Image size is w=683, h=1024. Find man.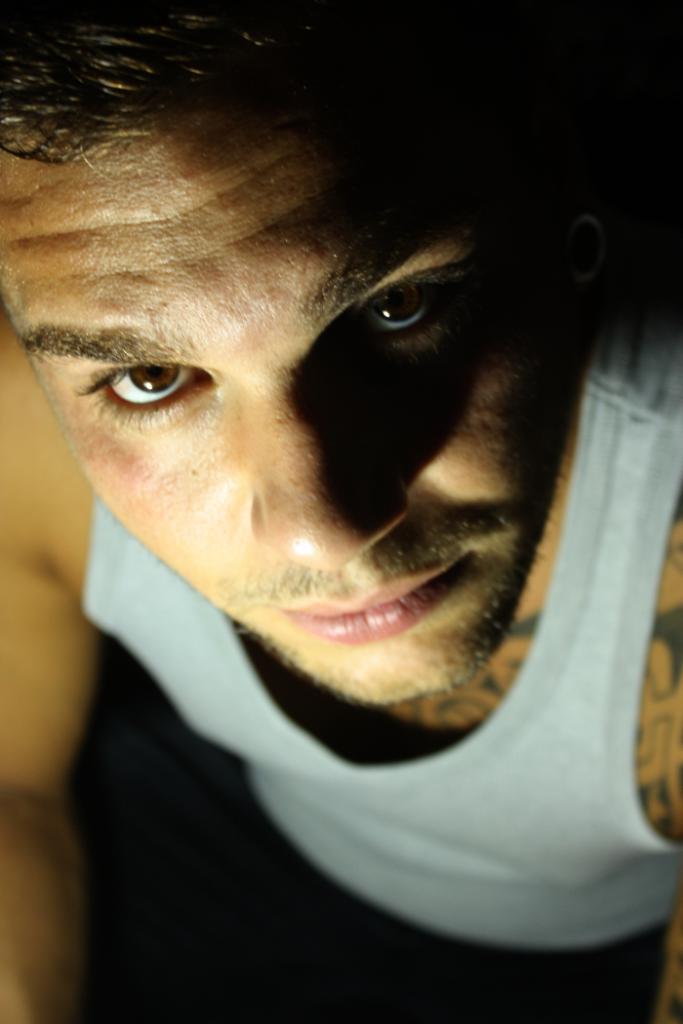
10,44,661,965.
